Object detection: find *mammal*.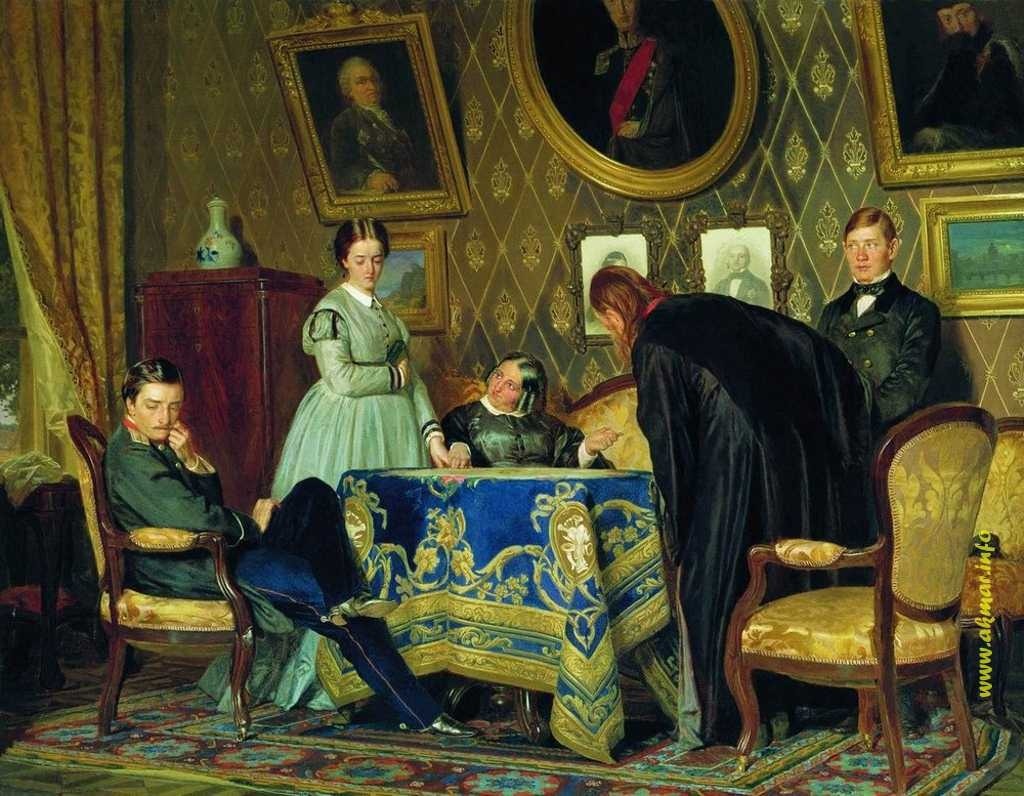
[left=590, top=265, right=868, bottom=746].
